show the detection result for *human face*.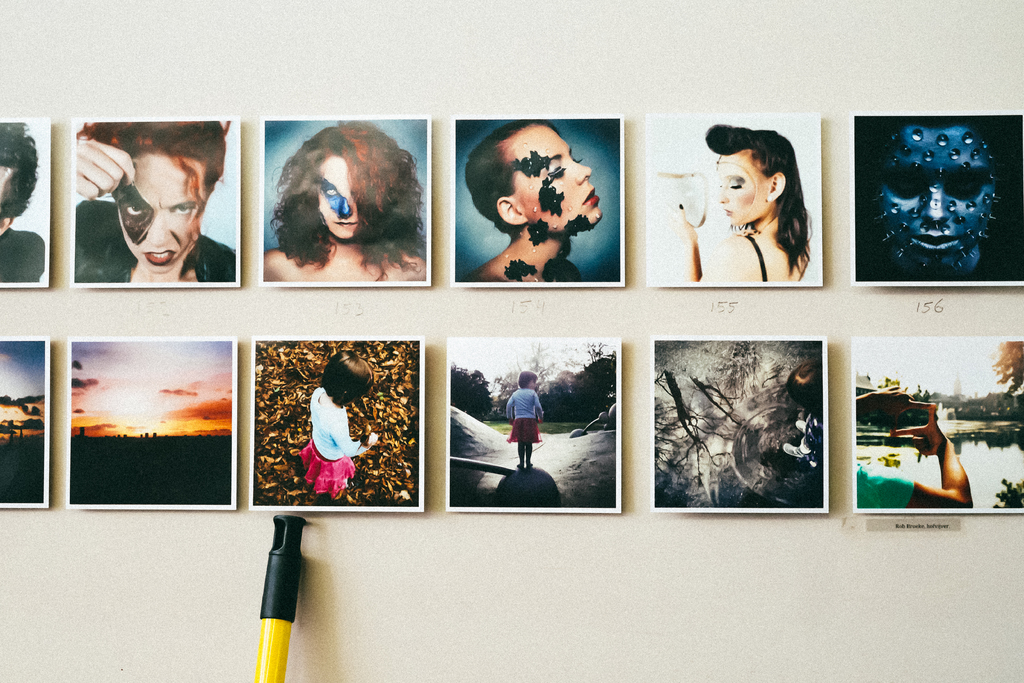
{"x1": 502, "y1": 123, "x2": 601, "y2": 232}.
